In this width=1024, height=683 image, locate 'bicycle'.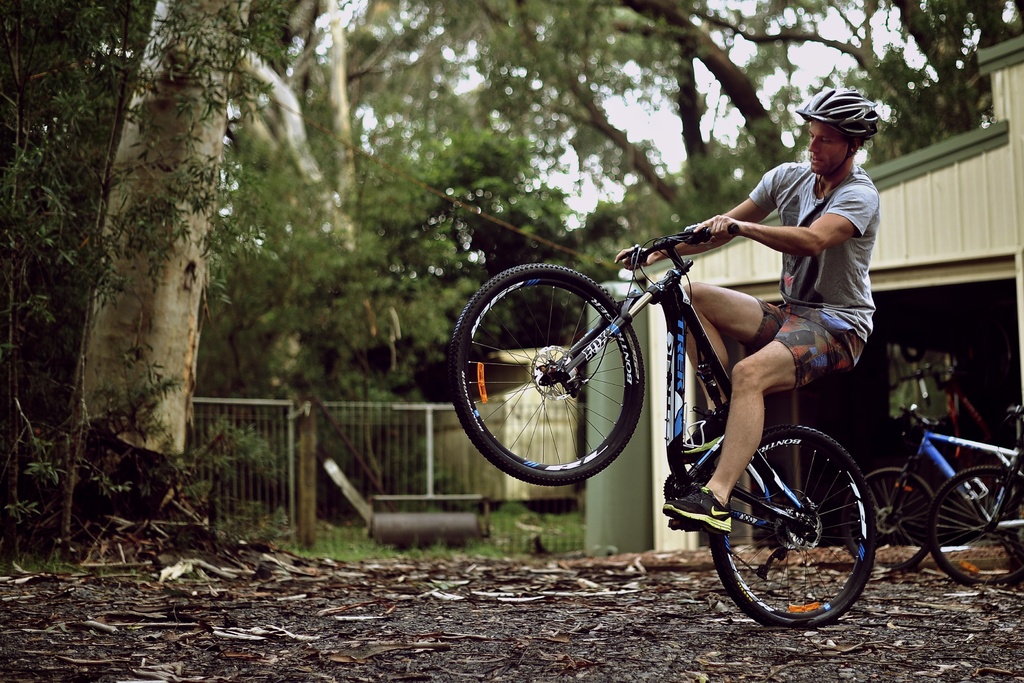
Bounding box: select_region(447, 231, 879, 629).
